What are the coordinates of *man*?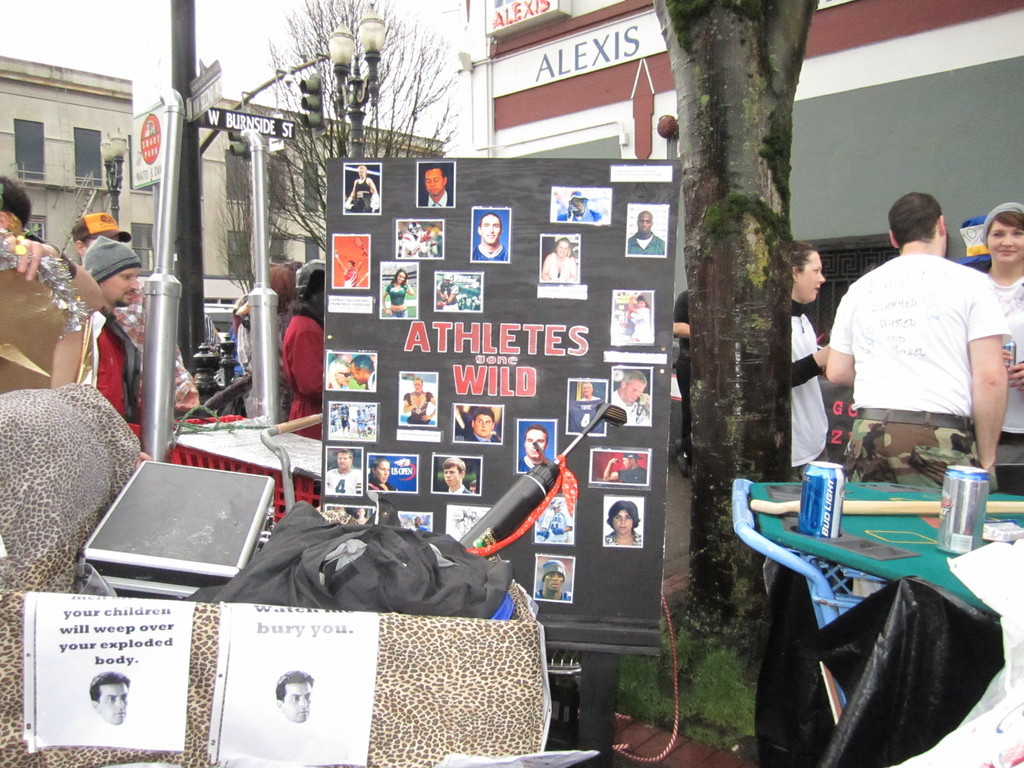
<box>535,557,570,602</box>.
